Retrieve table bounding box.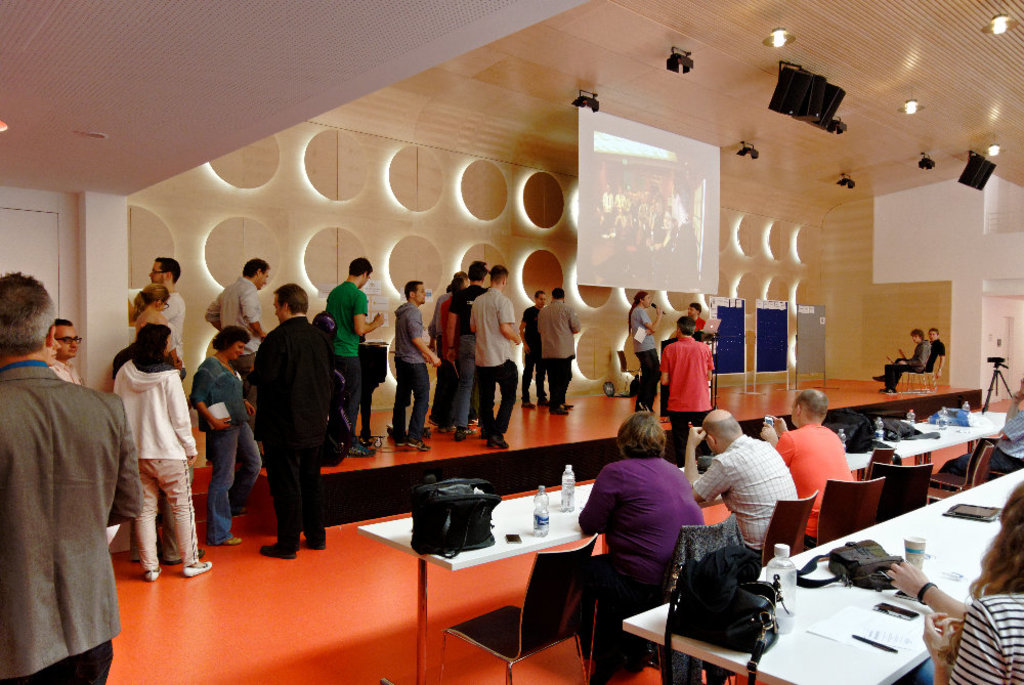
Bounding box: (623, 464, 1023, 684).
